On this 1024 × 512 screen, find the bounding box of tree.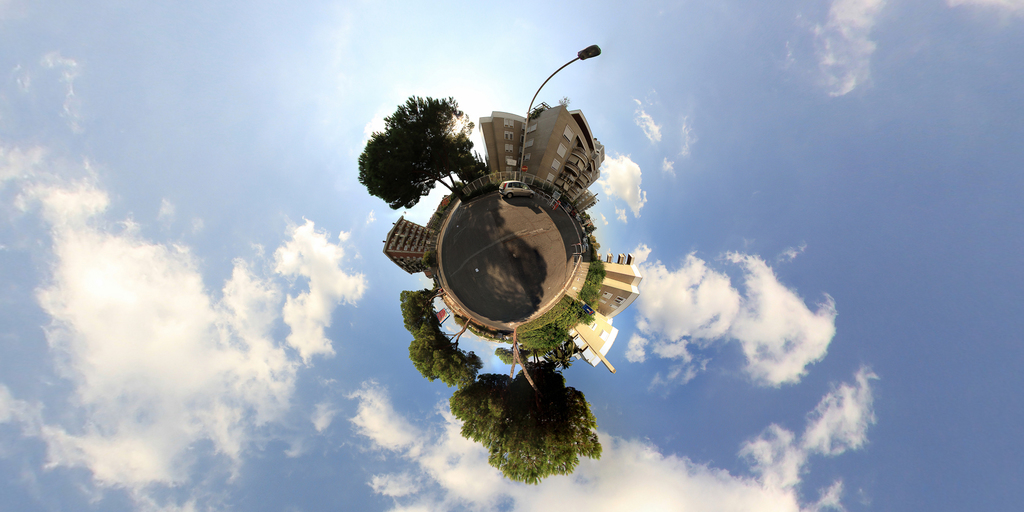
Bounding box: [left=446, top=339, right=604, bottom=484].
